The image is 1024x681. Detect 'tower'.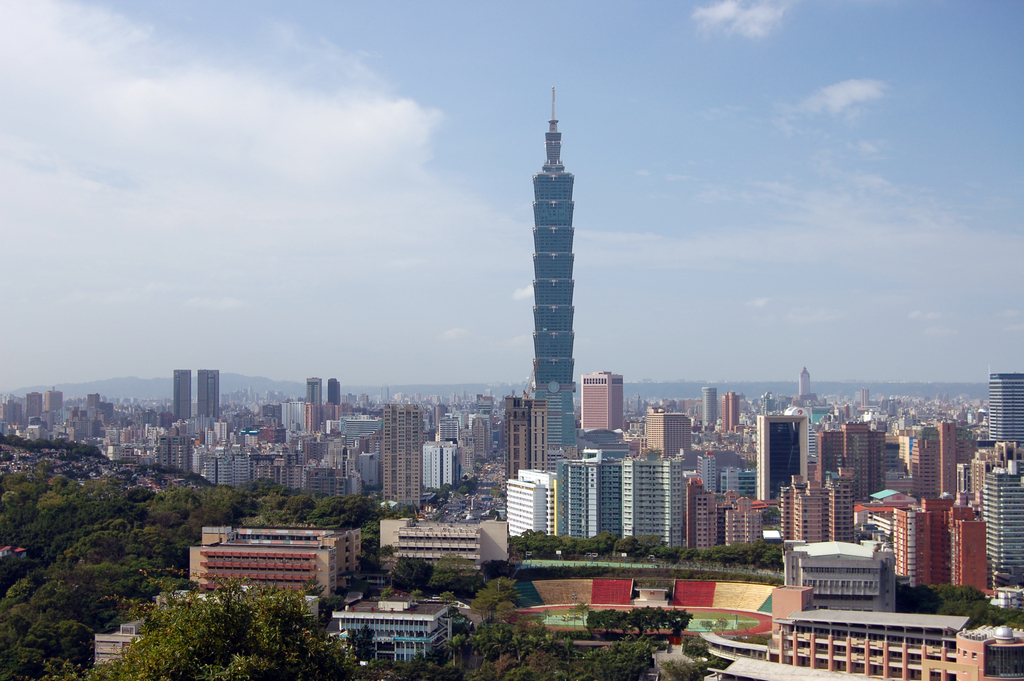
Detection: (532, 88, 580, 471).
